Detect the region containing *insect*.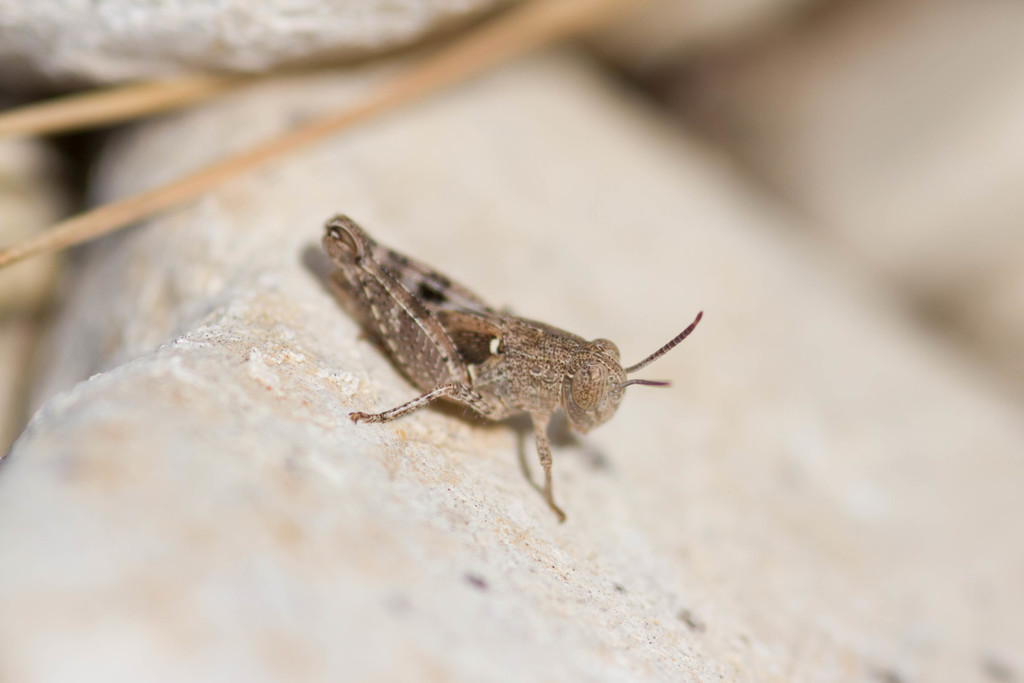
(x1=314, y1=210, x2=707, y2=527).
